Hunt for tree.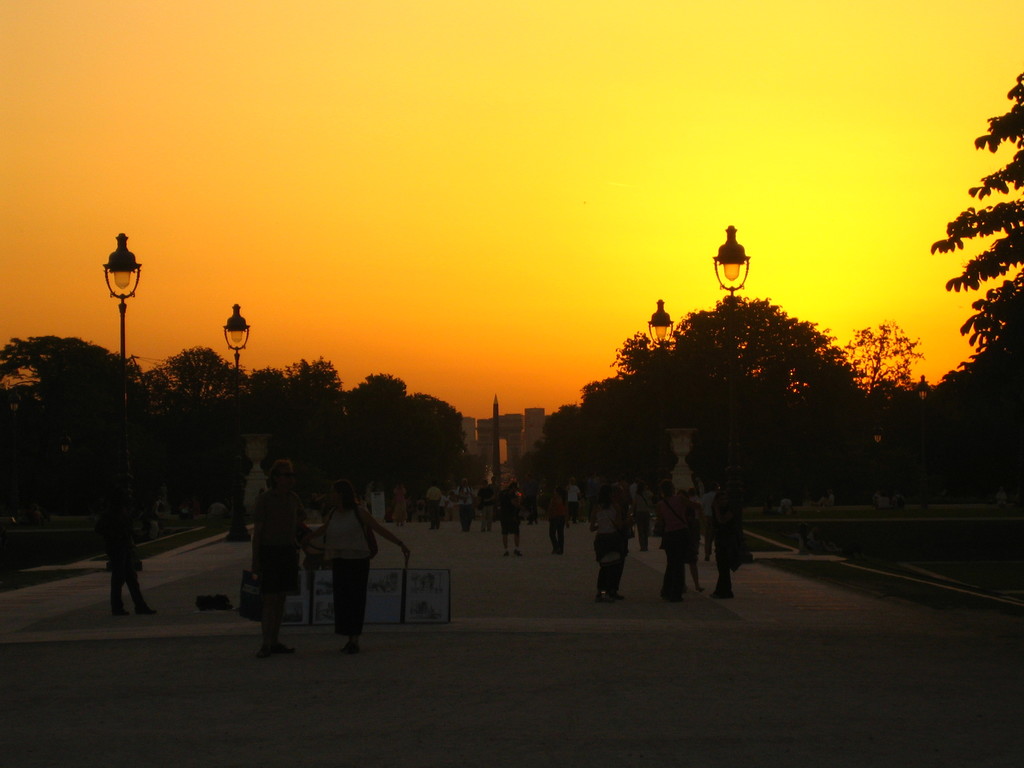
Hunted down at box=[926, 107, 1019, 436].
